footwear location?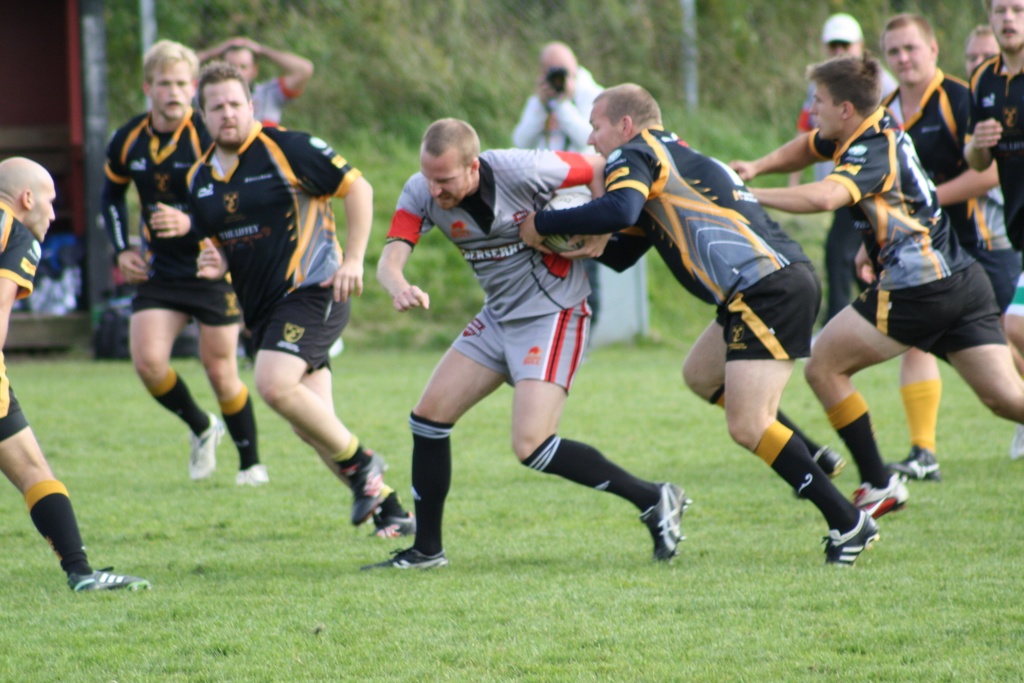
locate(822, 509, 881, 574)
